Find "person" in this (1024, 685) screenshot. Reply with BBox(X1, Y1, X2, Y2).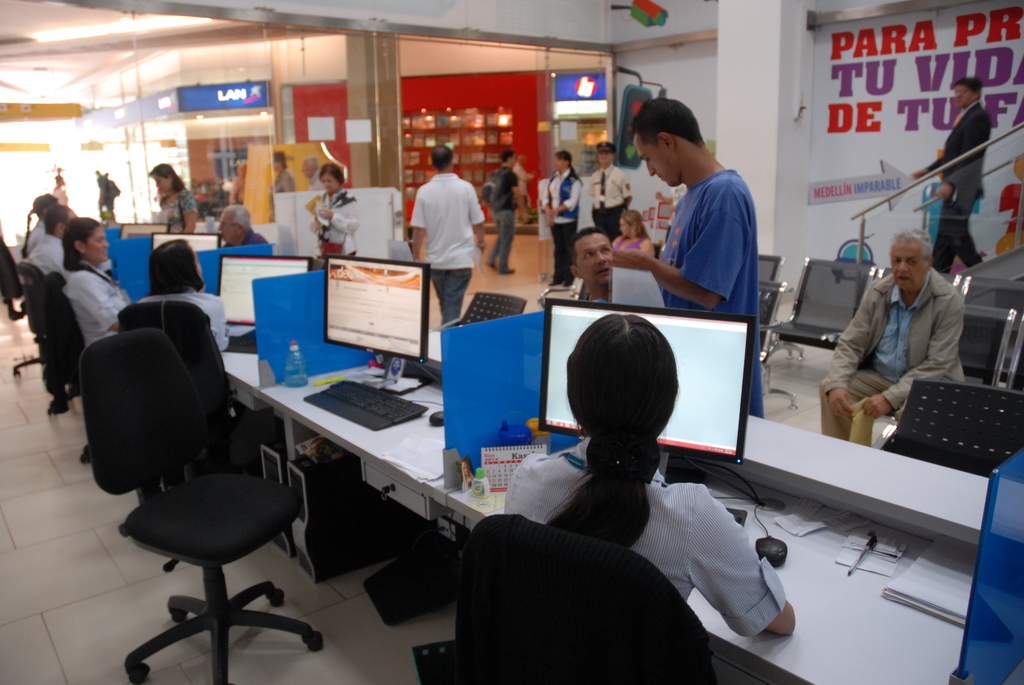
BBox(405, 124, 485, 337).
